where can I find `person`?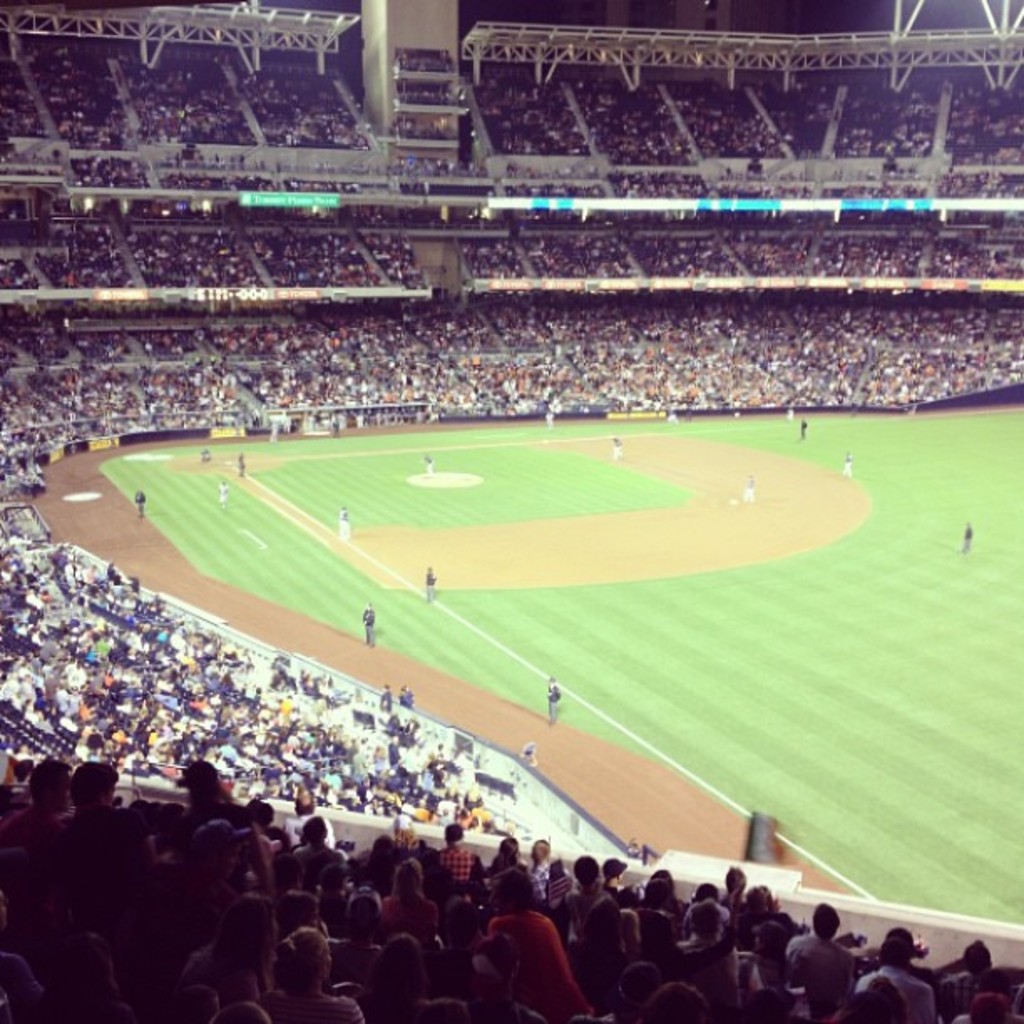
You can find it at [left=134, top=480, right=146, bottom=517].
